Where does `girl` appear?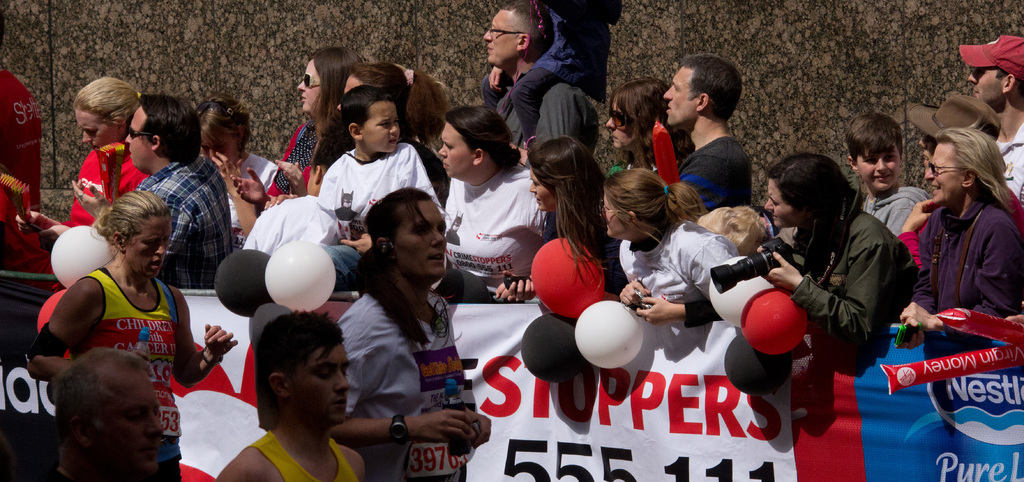
Appears at rect(746, 146, 925, 362).
